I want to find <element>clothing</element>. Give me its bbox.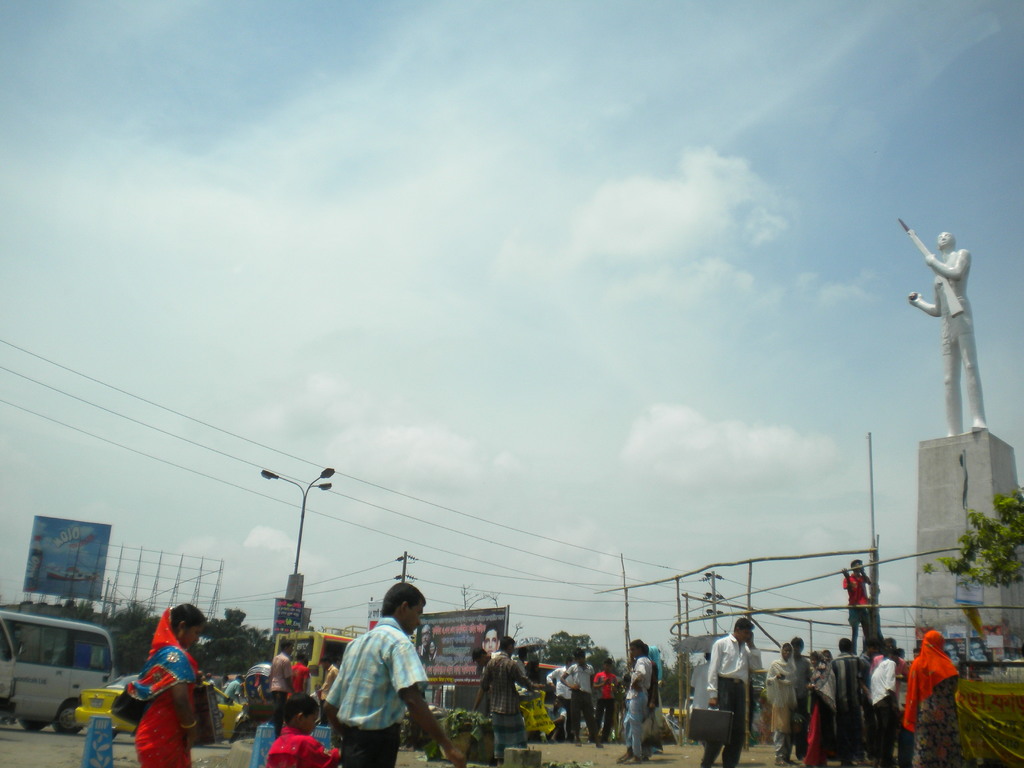
[220, 680, 239, 707].
